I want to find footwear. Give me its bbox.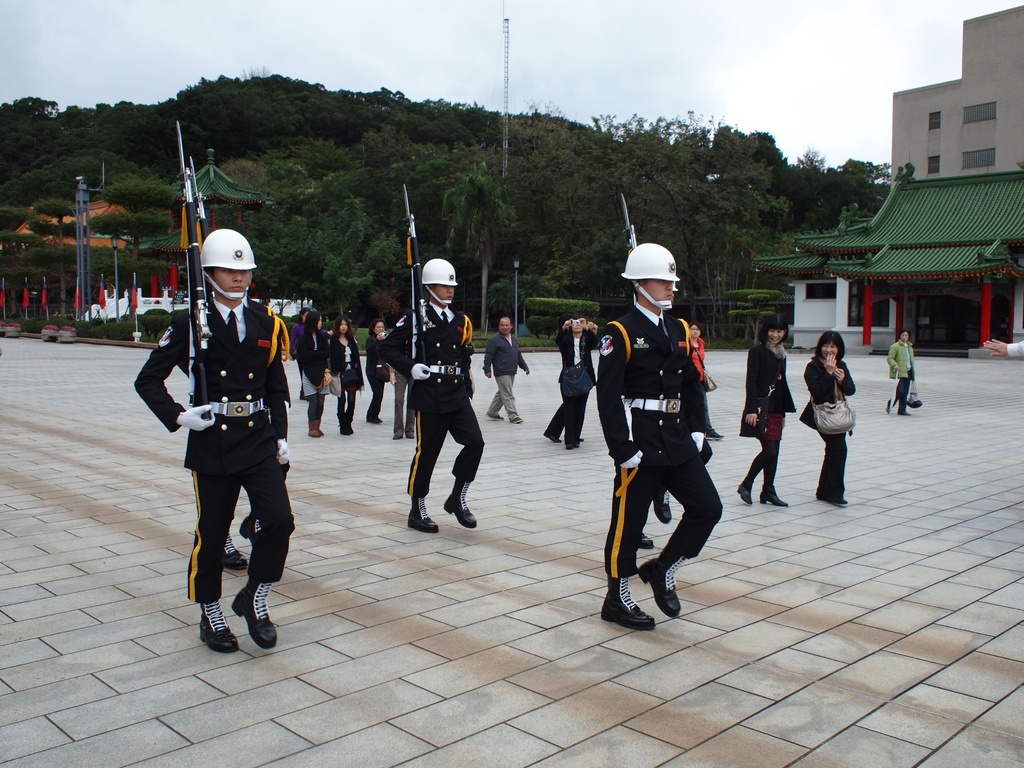
crop(598, 580, 653, 634).
